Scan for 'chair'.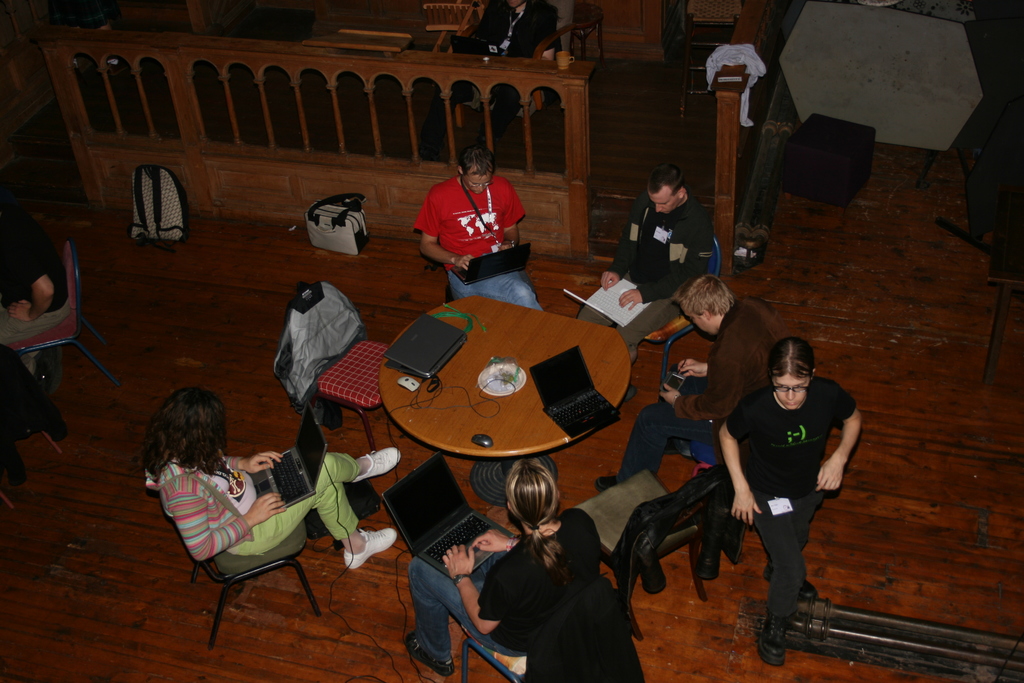
Scan result: l=573, t=461, r=737, b=587.
